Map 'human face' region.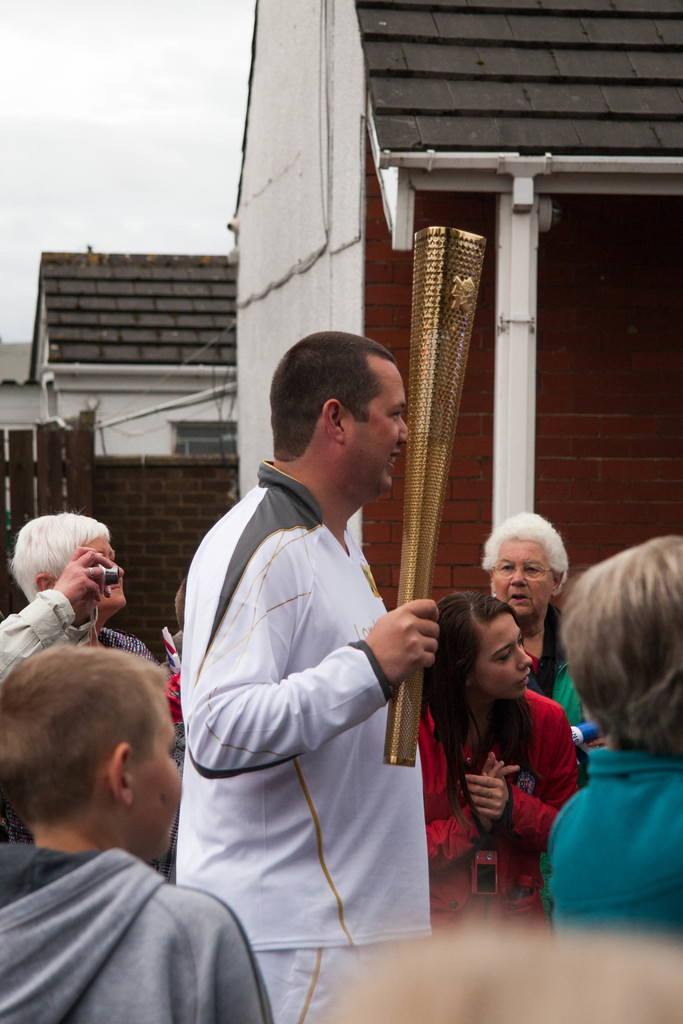
Mapped to select_region(78, 538, 127, 606).
